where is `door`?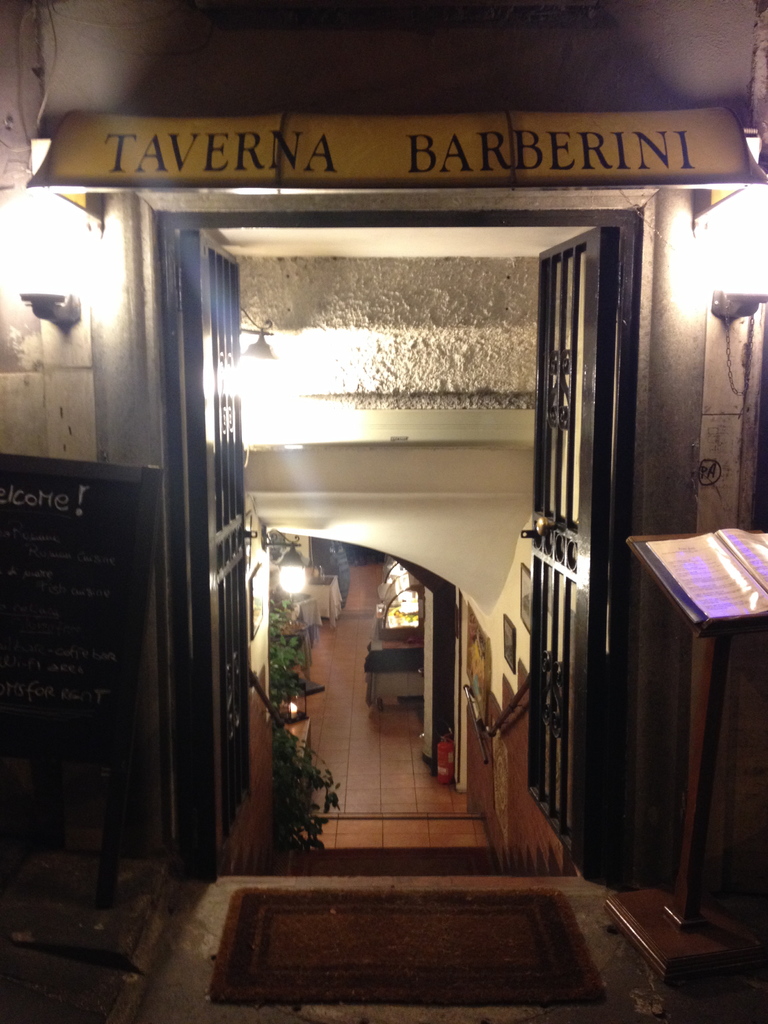
bbox=[181, 230, 256, 860].
